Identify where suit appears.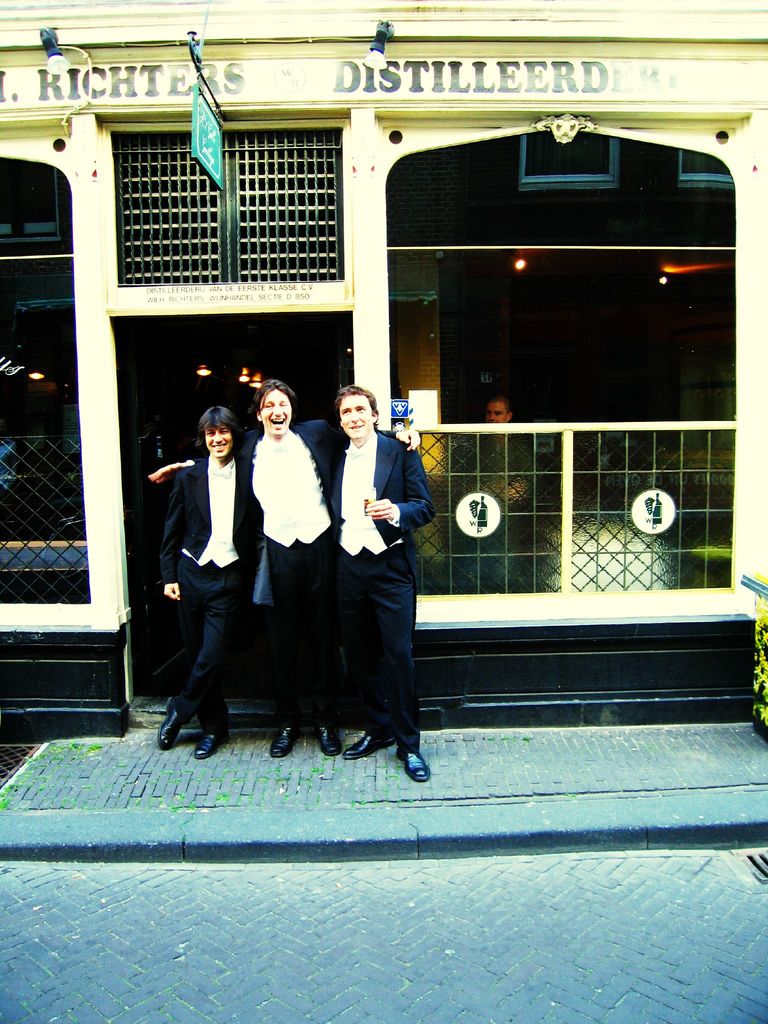
Appears at [232,414,339,727].
